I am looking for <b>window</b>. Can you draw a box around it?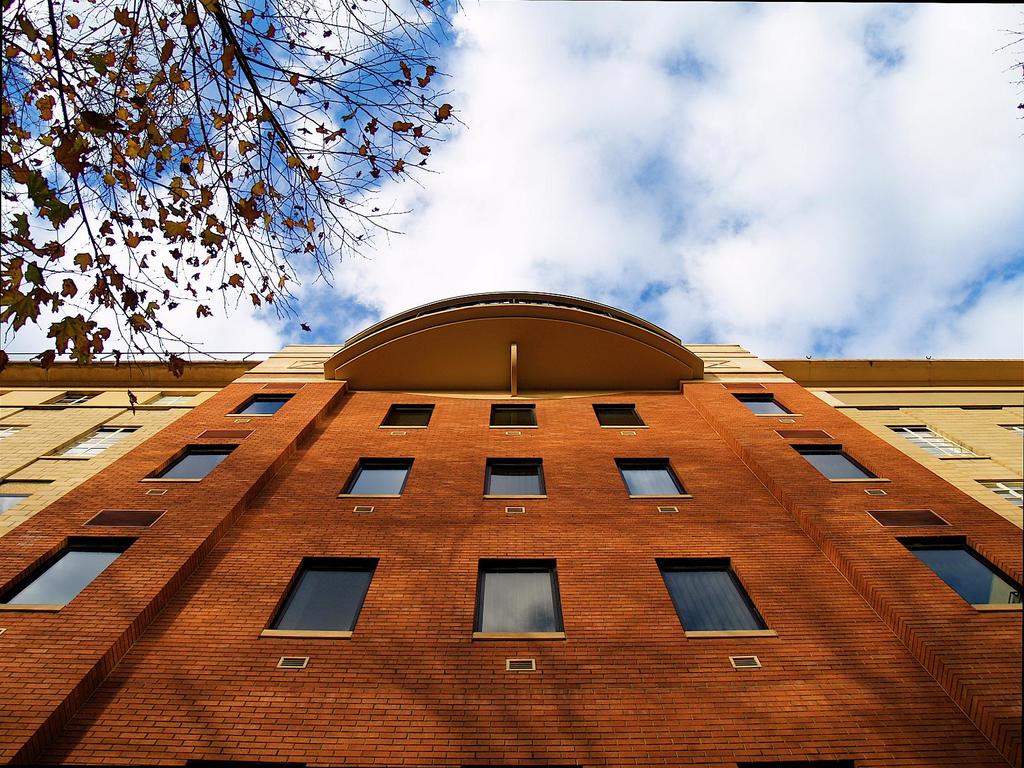
Sure, the bounding box is 46/393/100/407.
